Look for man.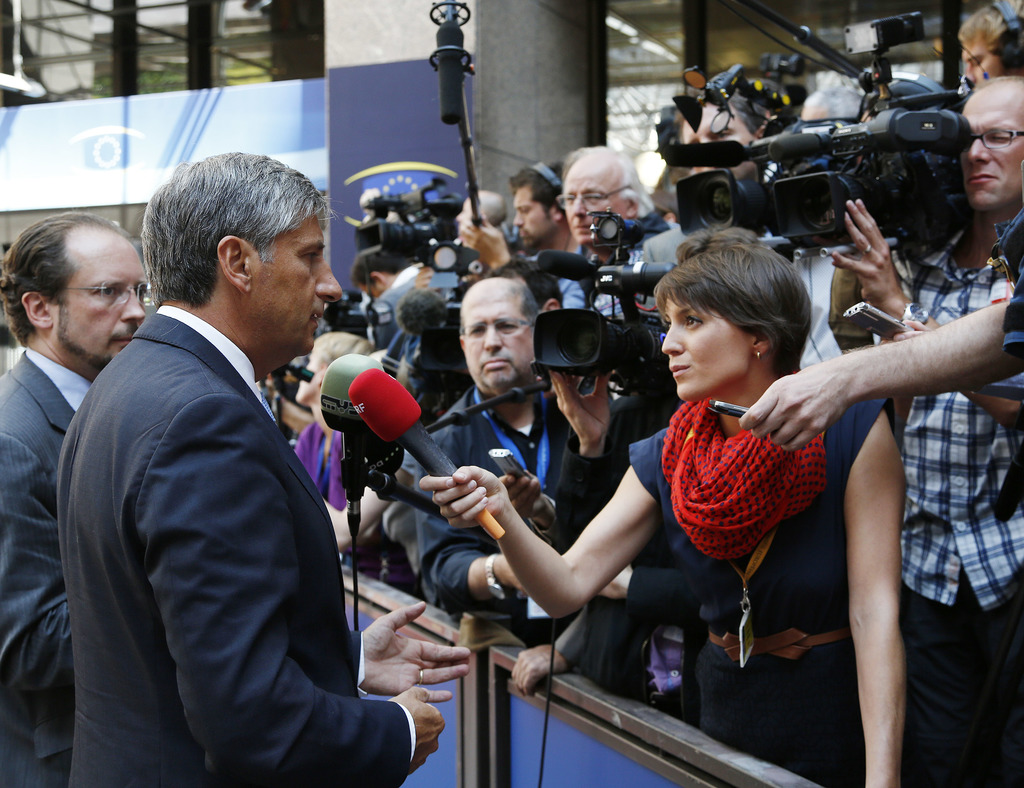
Found: box=[957, 0, 1023, 84].
